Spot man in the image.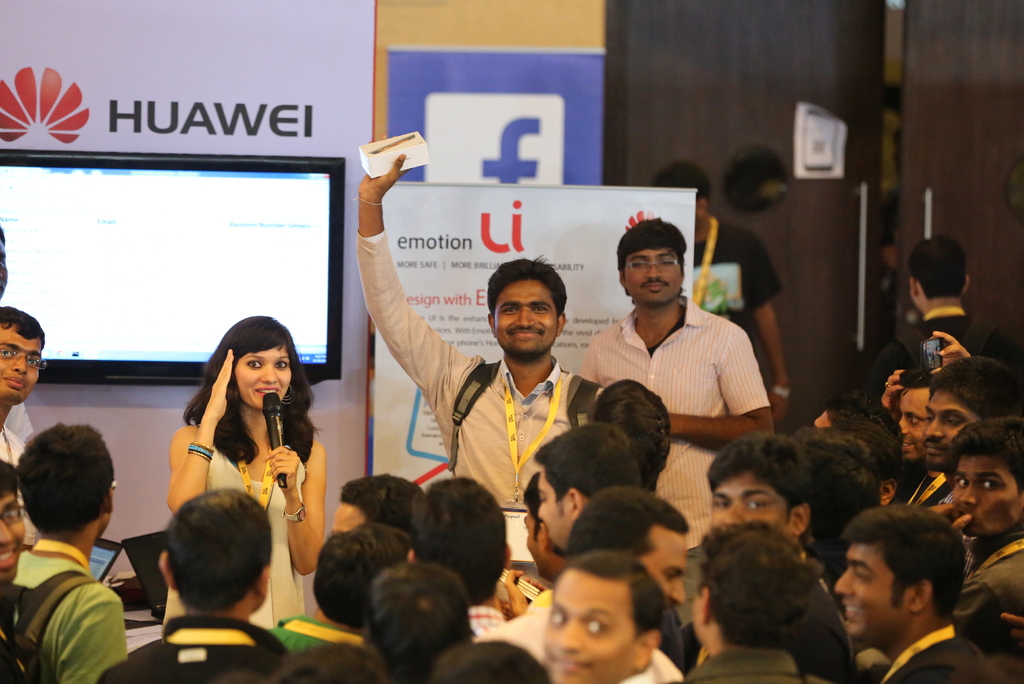
man found at {"left": 0, "top": 460, "right": 23, "bottom": 683}.
